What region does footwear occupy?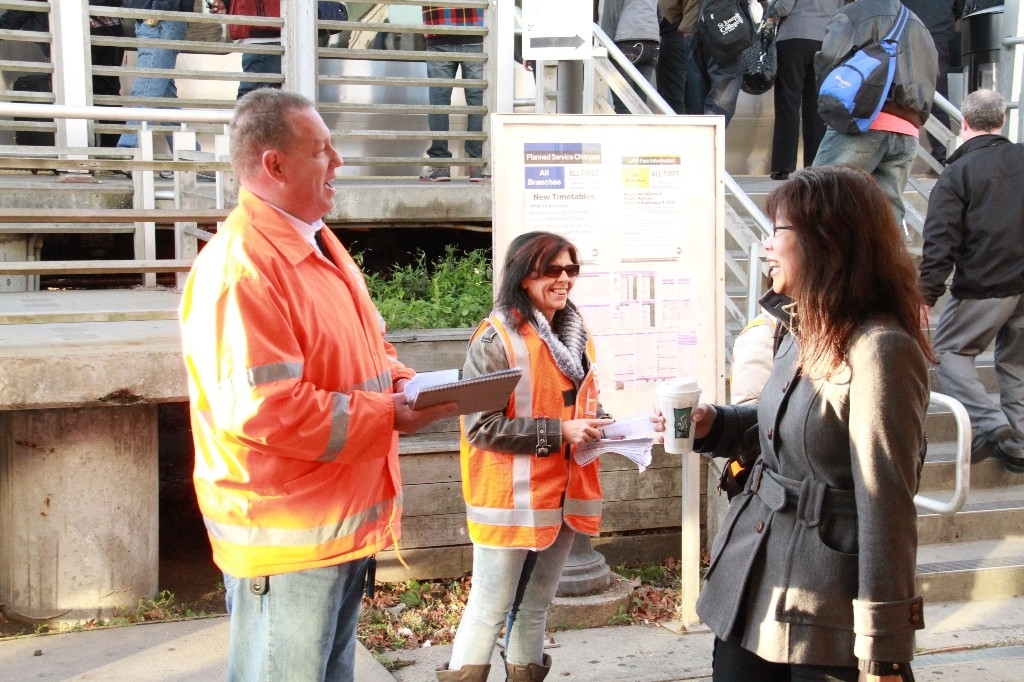
detection(412, 141, 455, 183).
